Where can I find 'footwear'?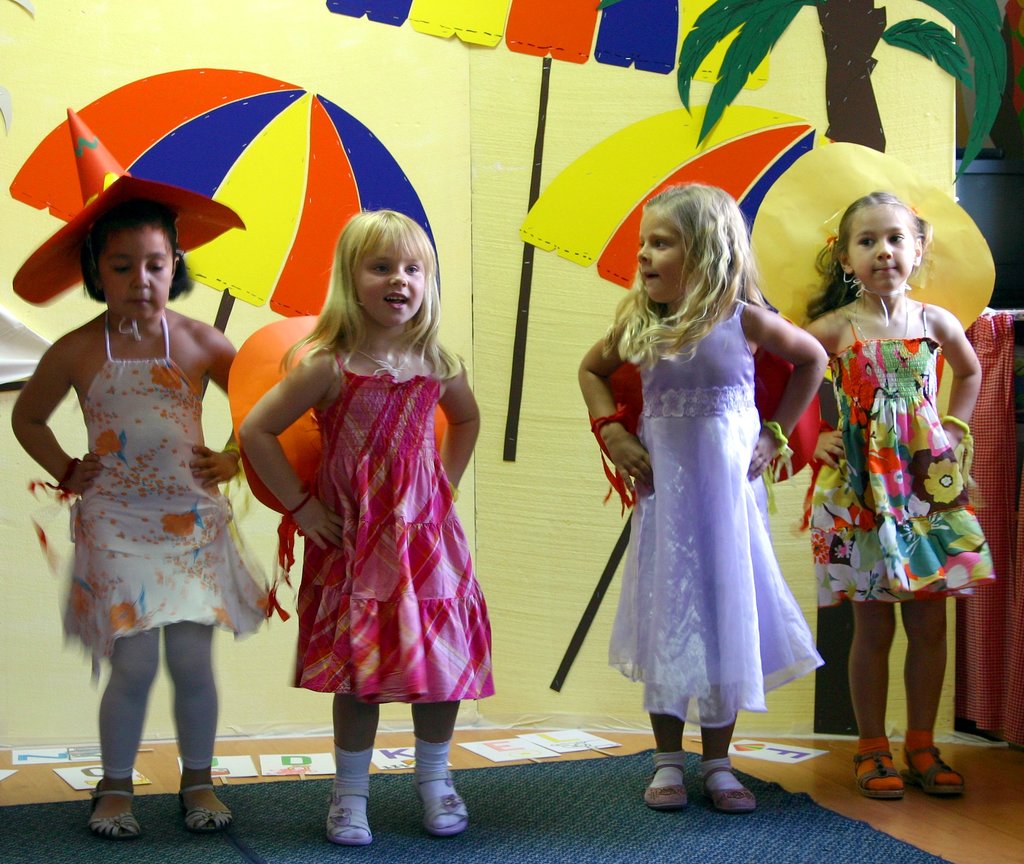
You can find it at pyautogui.locateOnScreen(645, 763, 687, 810).
